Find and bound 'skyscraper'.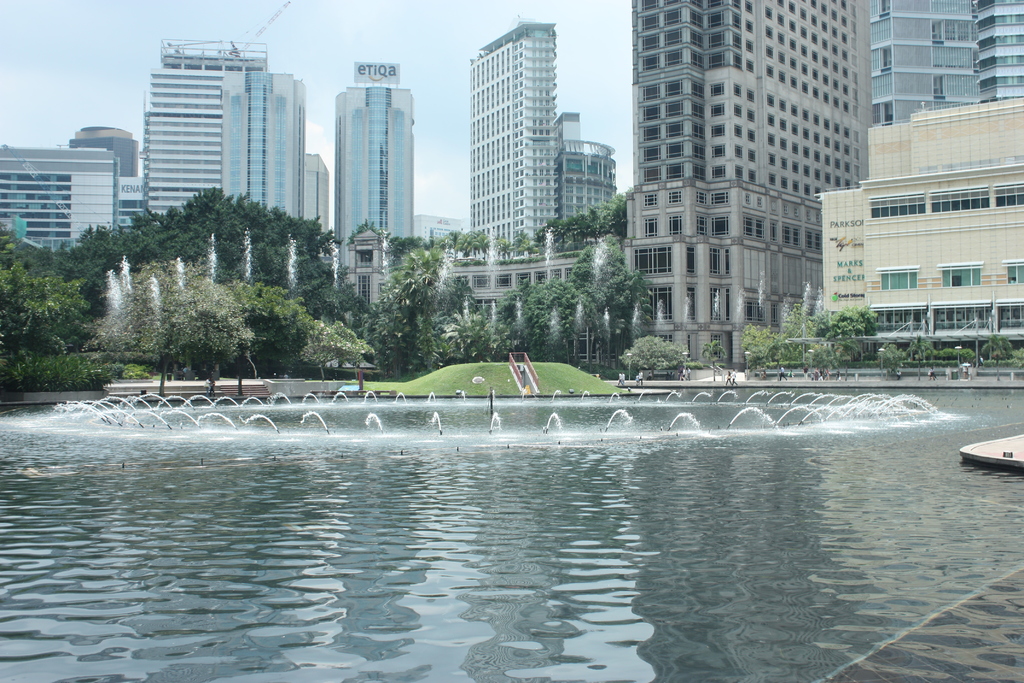
Bound: rect(869, 0, 1023, 136).
